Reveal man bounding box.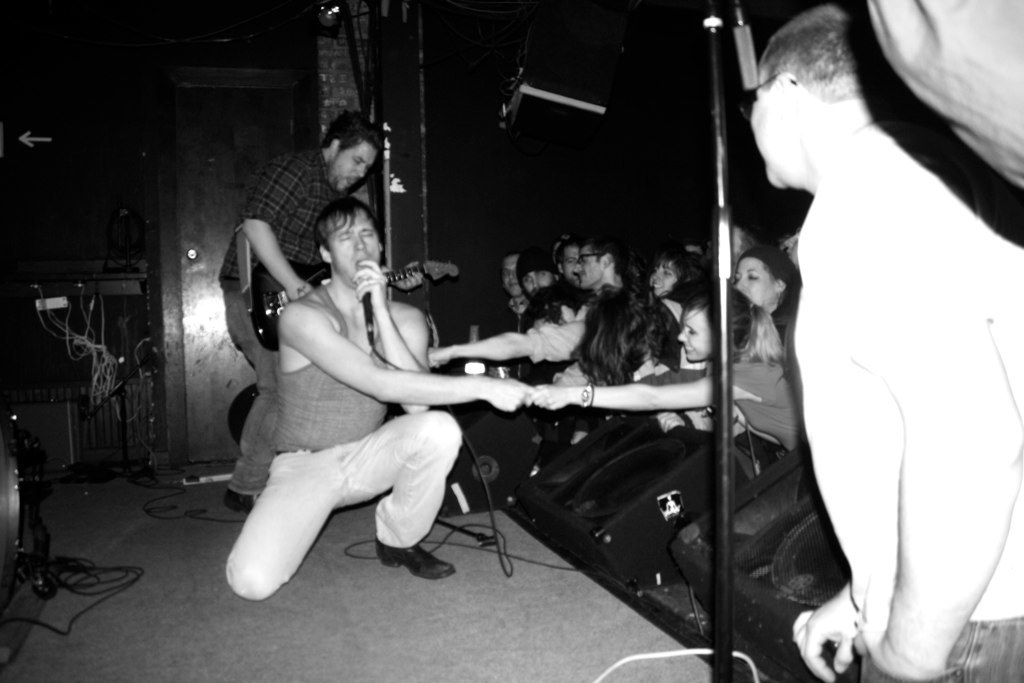
Revealed: locate(211, 110, 458, 446).
